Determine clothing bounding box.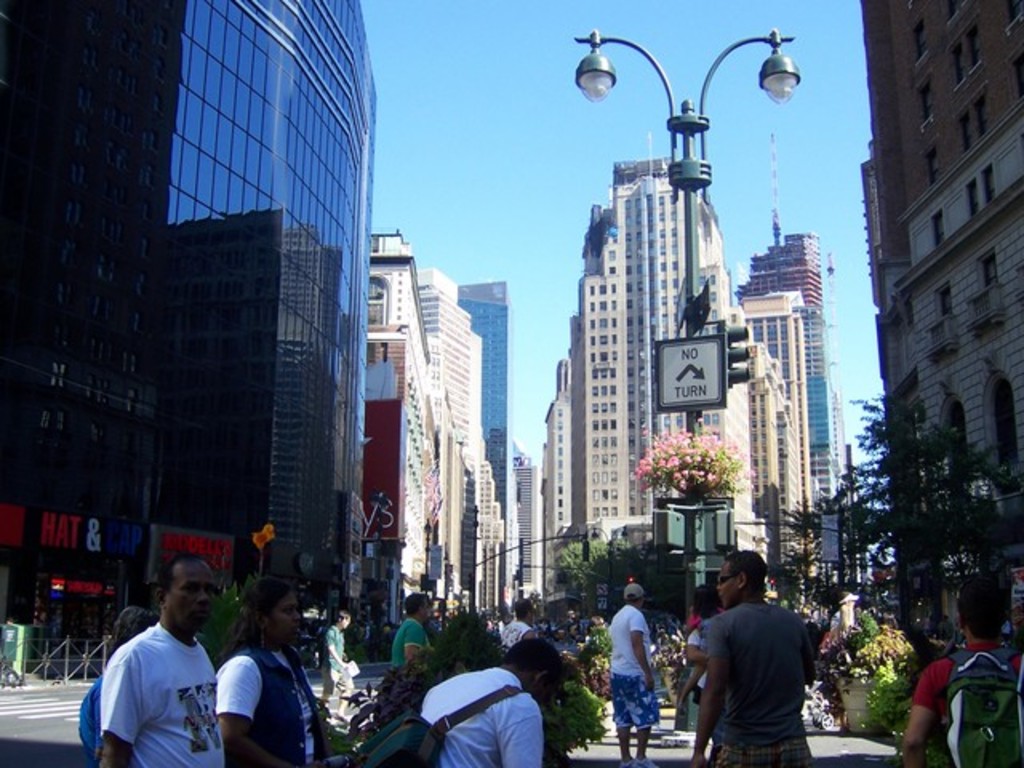
Determined: 696, 581, 830, 763.
